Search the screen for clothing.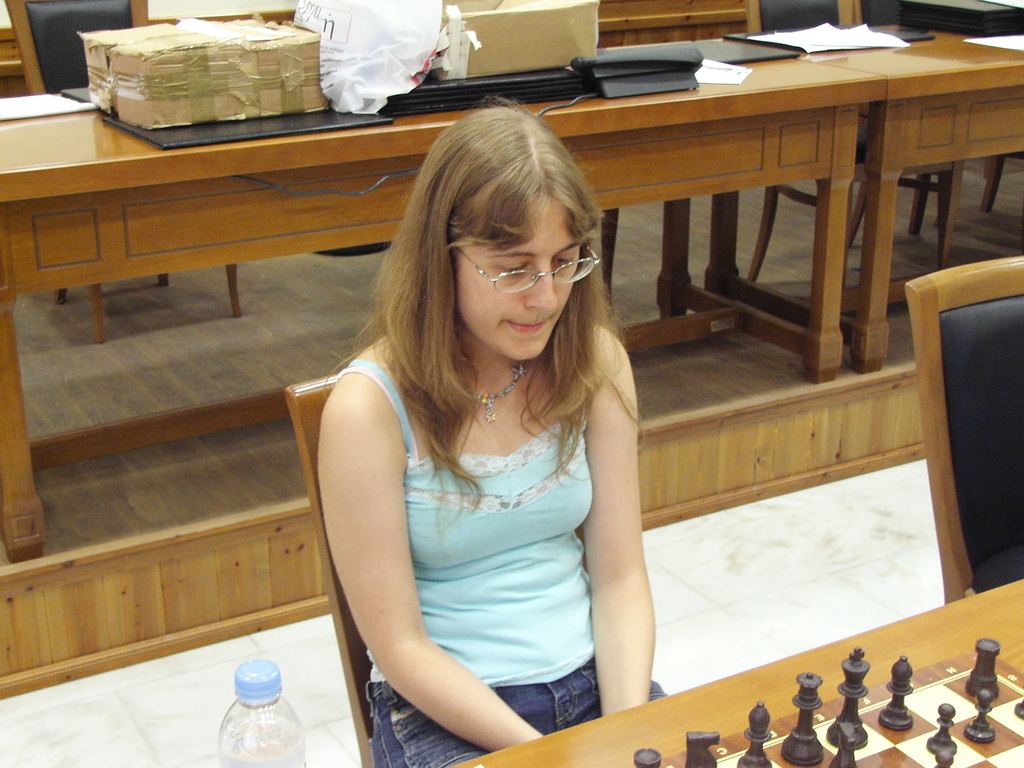
Found at 332/338/682/767.
